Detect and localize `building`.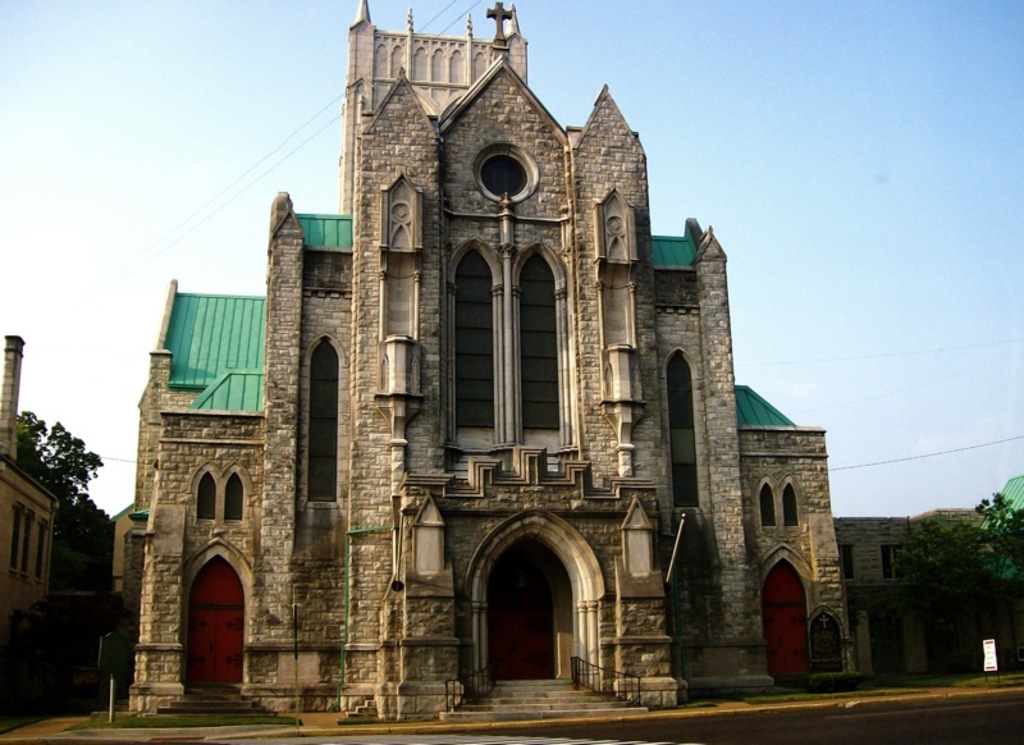
Localized at bbox(116, 0, 855, 727).
